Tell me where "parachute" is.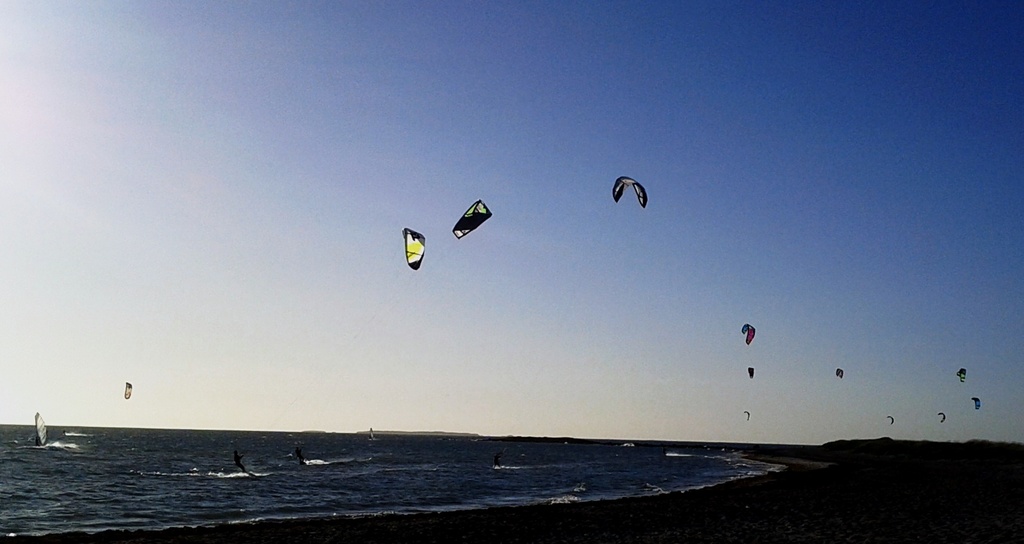
"parachute" is at box=[974, 397, 982, 413].
